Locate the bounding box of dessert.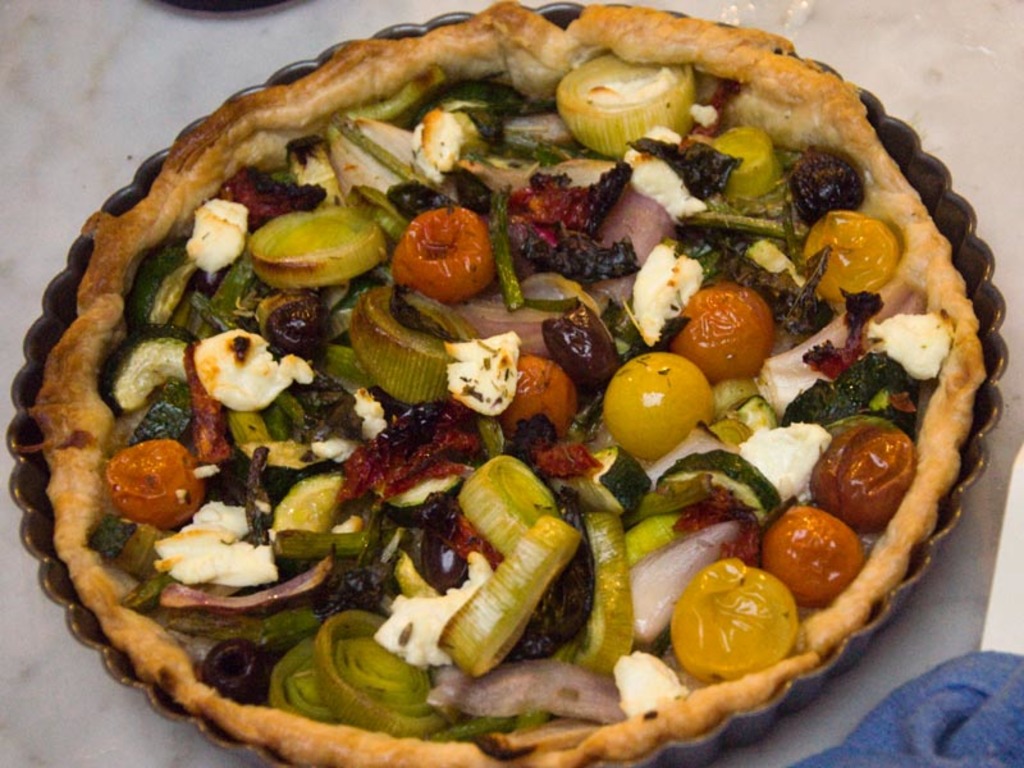
Bounding box: Rect(675, 567, 806, 695).
